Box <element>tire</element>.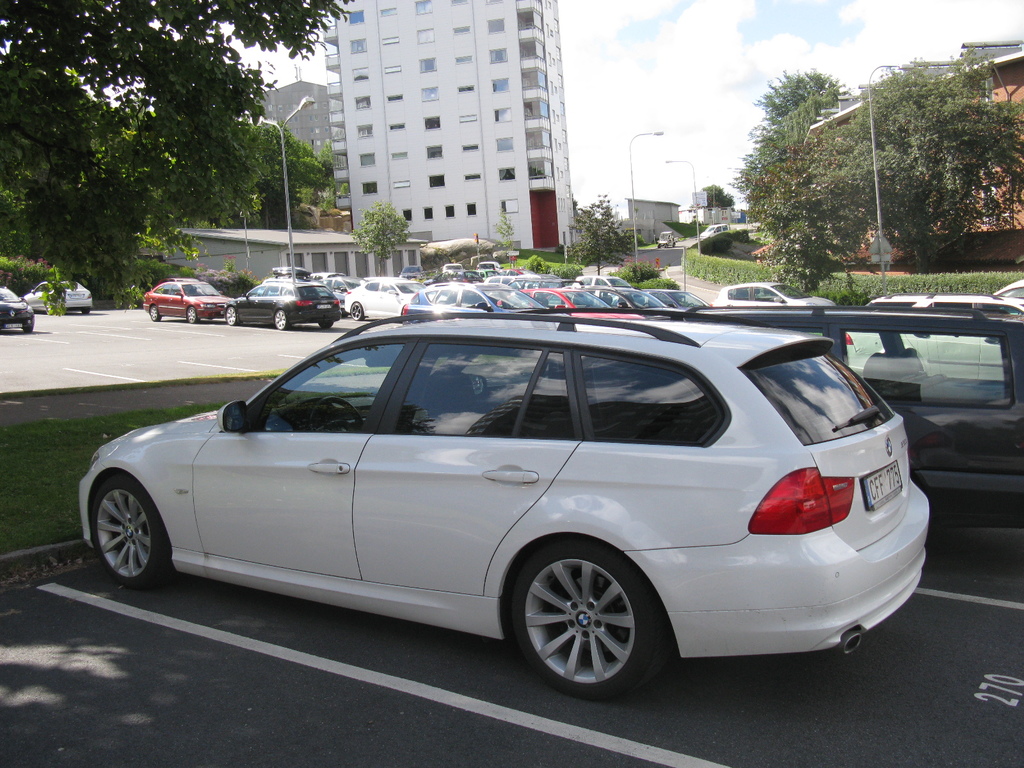
detection(321, 321, 336, 331).
